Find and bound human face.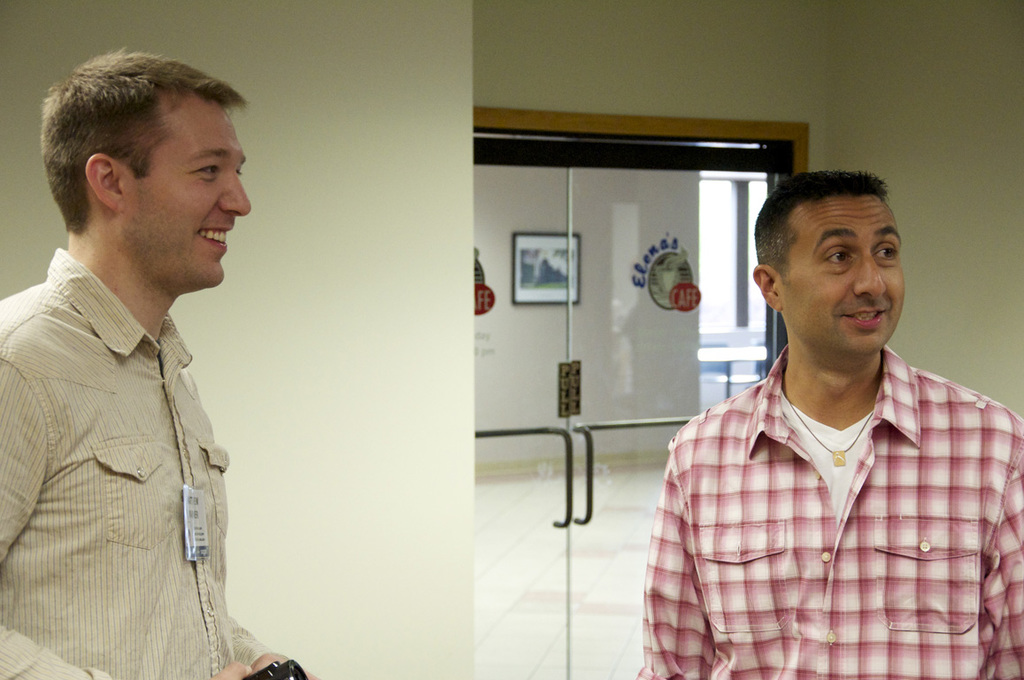
Bound: 128,102,252,294.
